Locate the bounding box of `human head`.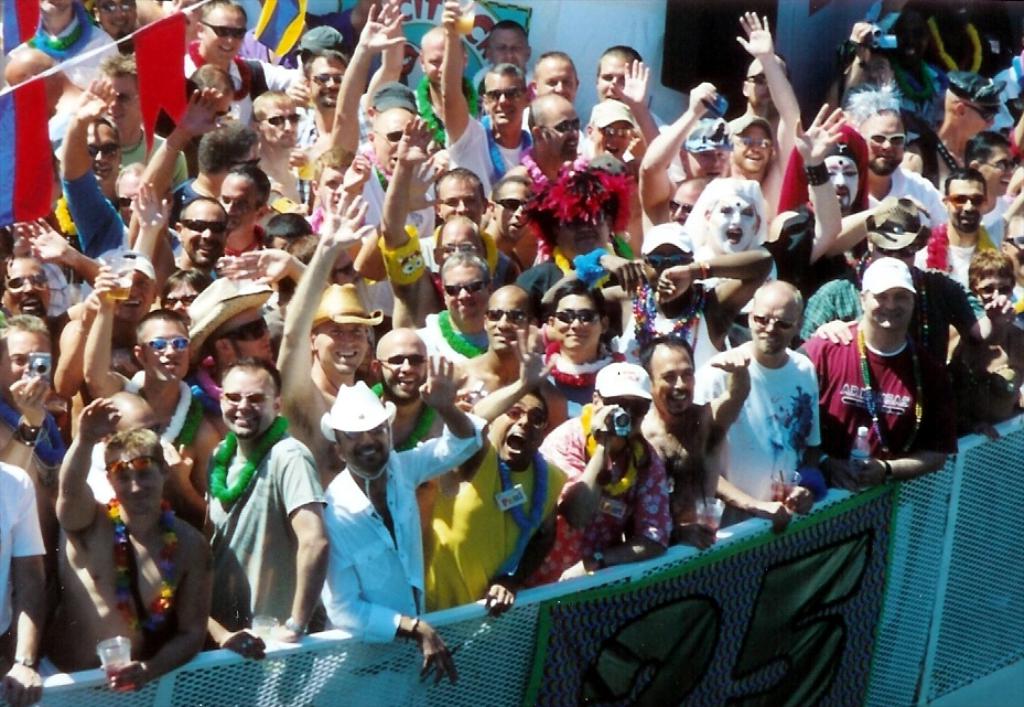
Bounding box: [left=194, top=0, right=249, bottom=60].
